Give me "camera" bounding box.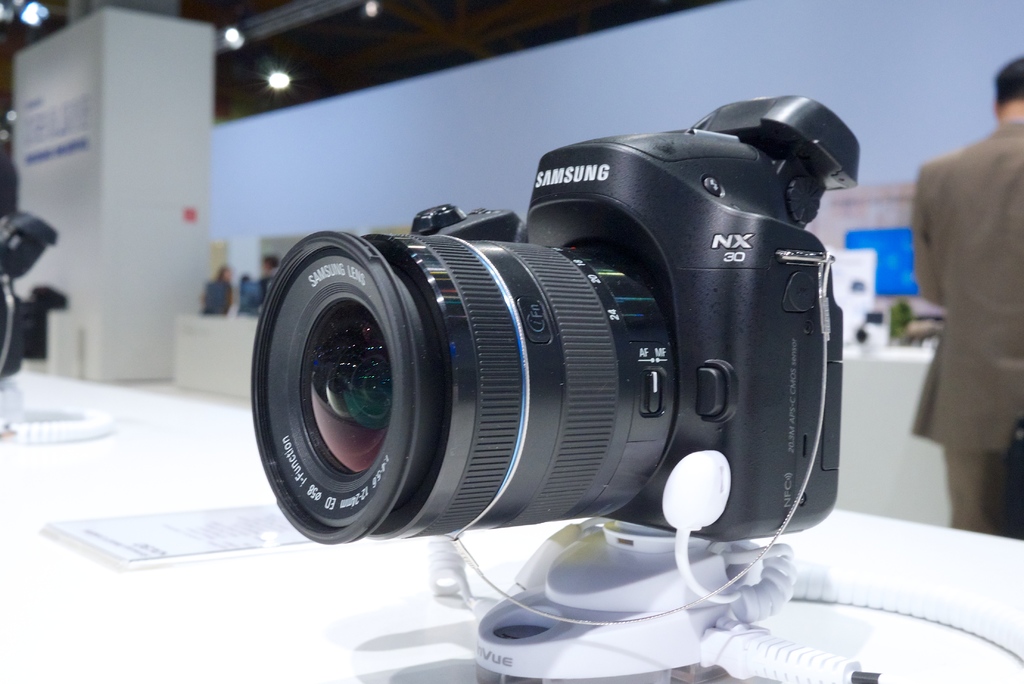
BBox(248, 94, 862, 550).
